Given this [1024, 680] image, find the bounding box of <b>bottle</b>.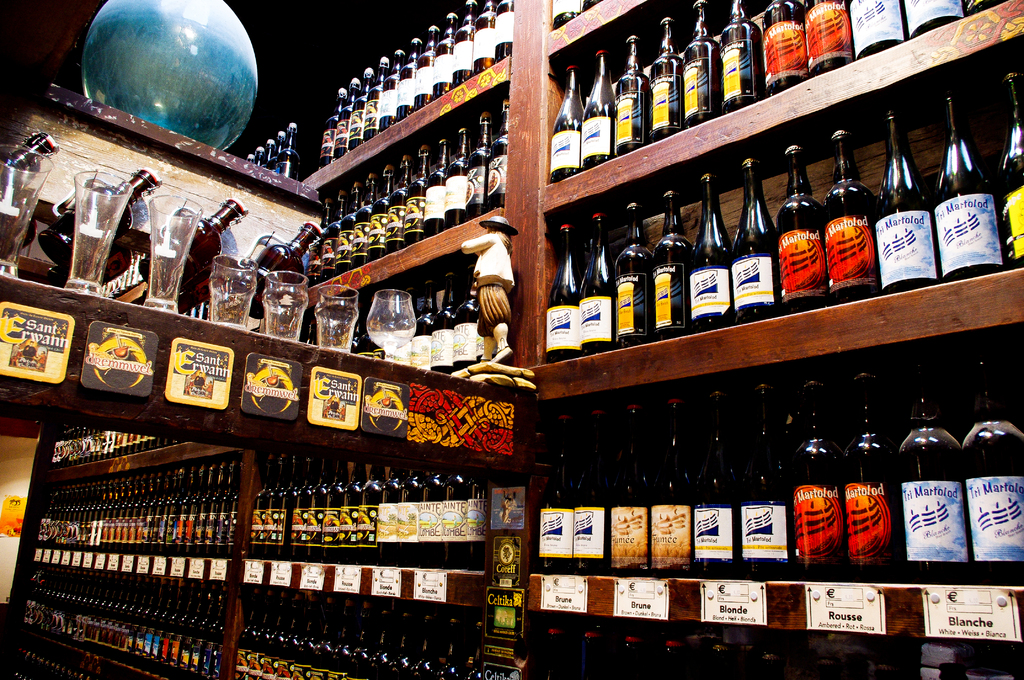
select_region(38, 168, 163, 277).
